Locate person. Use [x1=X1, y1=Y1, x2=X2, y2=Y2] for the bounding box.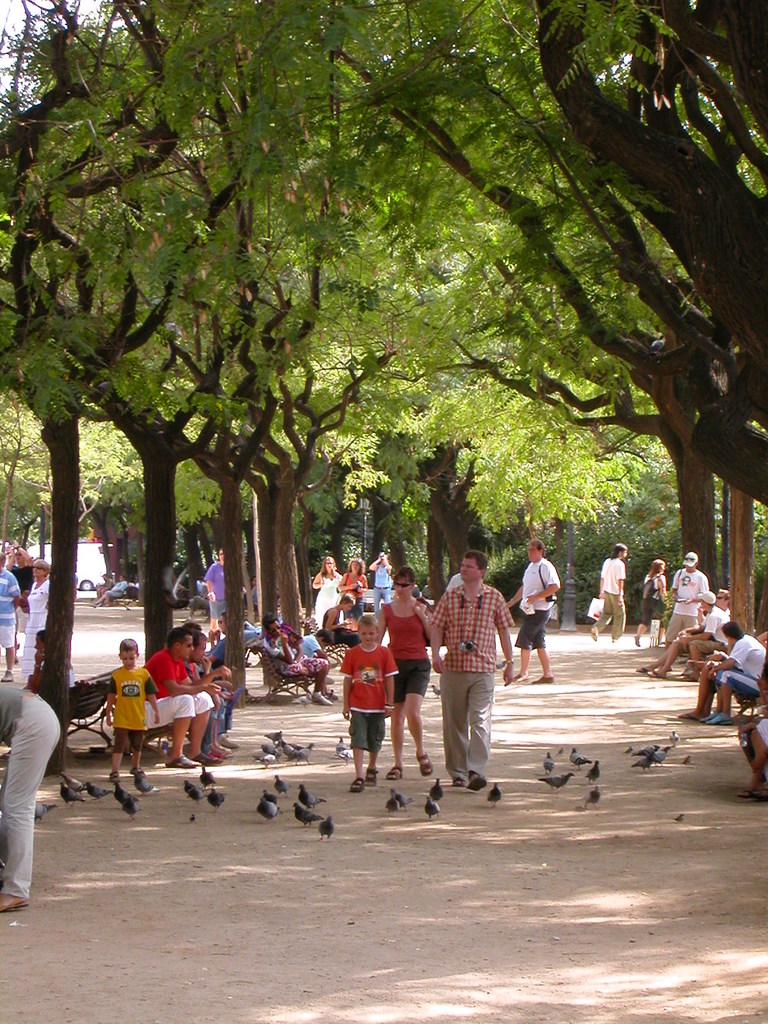
[x1=686, y1=594, x2=737, y2=682].
